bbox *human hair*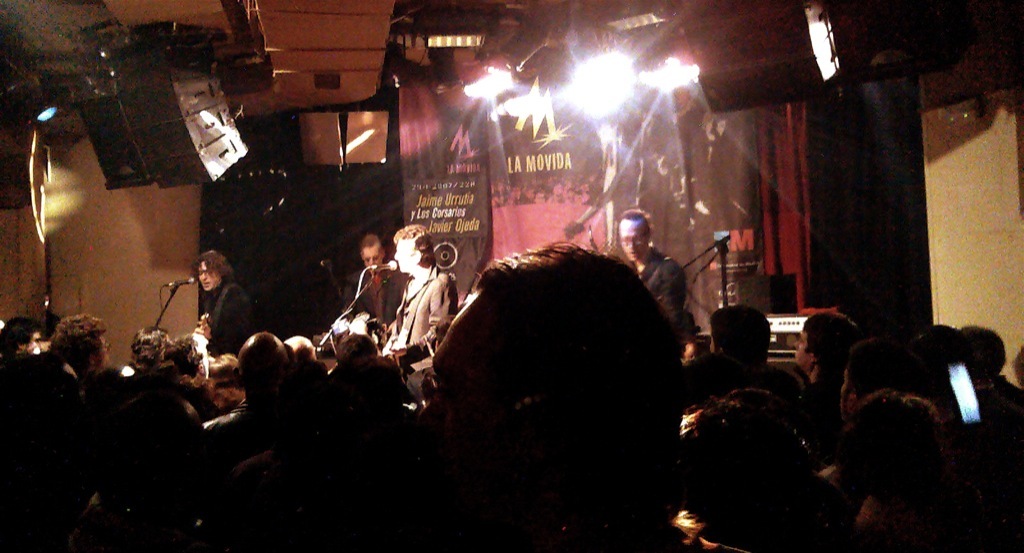
bbox(924, 323, 980, 403)
